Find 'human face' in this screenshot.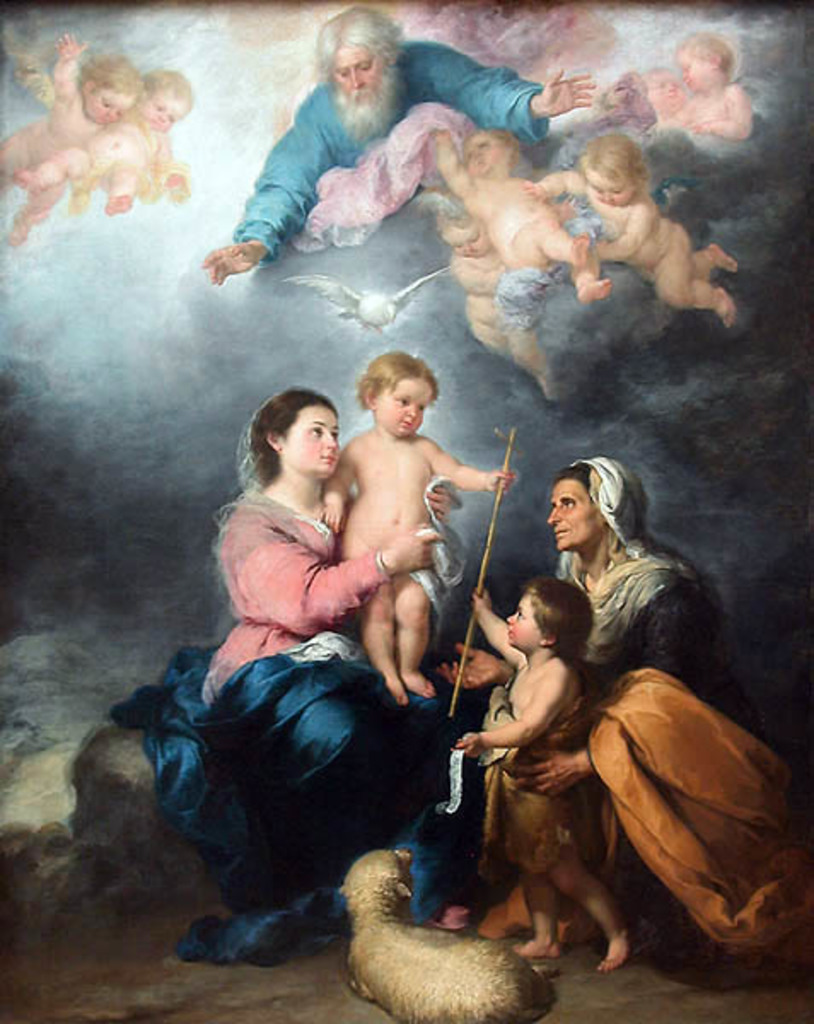
The bounding box for 'human face' is [left=282, top=406, right=340, bottom=480].
